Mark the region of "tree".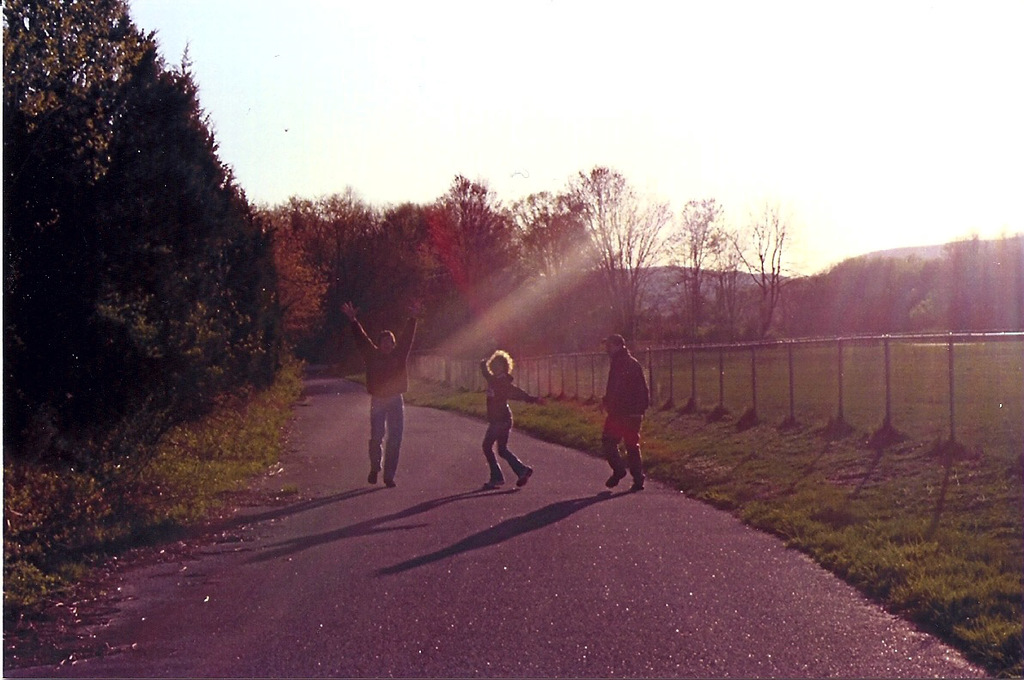
Region: 667 195 743 330.
